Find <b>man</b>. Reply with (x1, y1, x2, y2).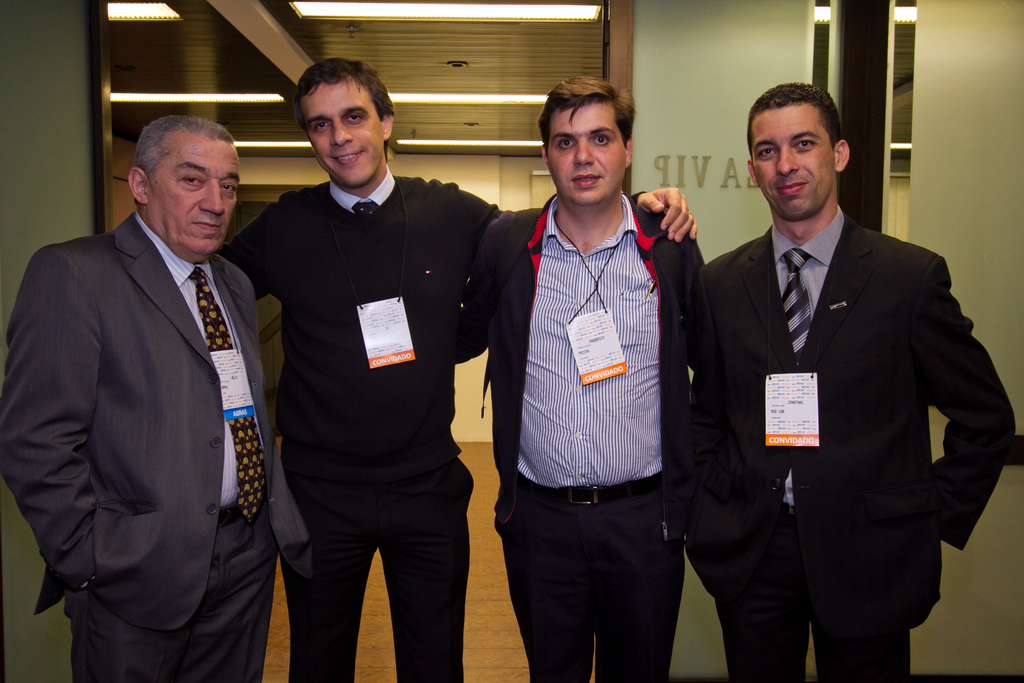
(221, 54, 699, 682).
